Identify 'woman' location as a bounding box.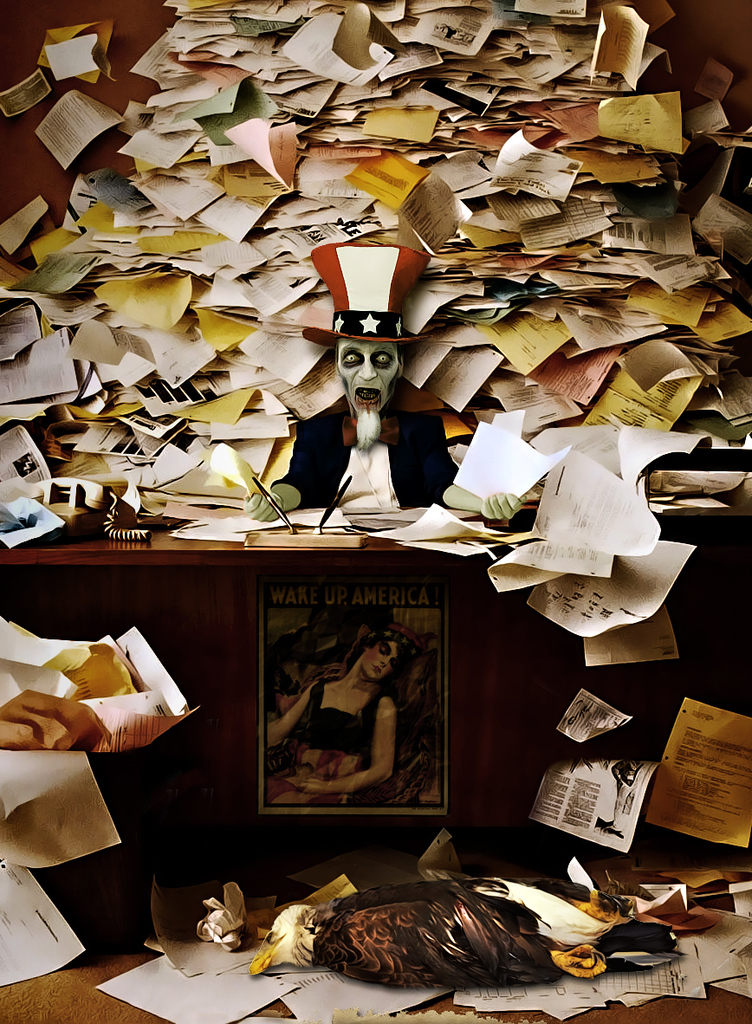
[280,607,431,804].
